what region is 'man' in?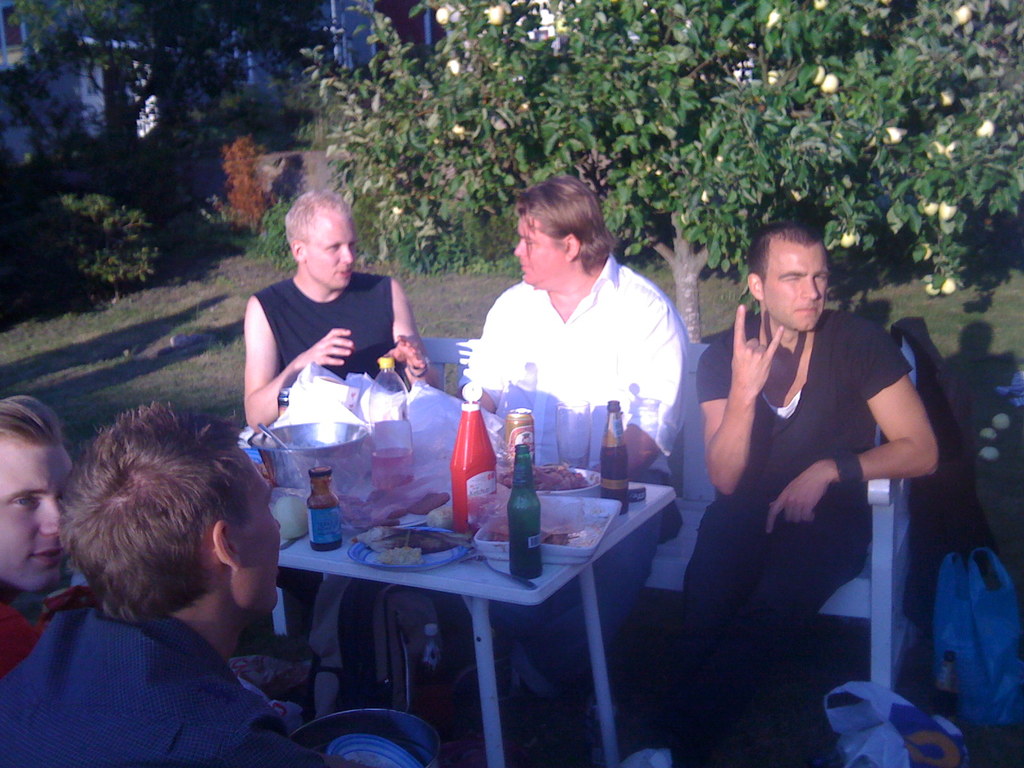
[0, 397, 391, 767].
